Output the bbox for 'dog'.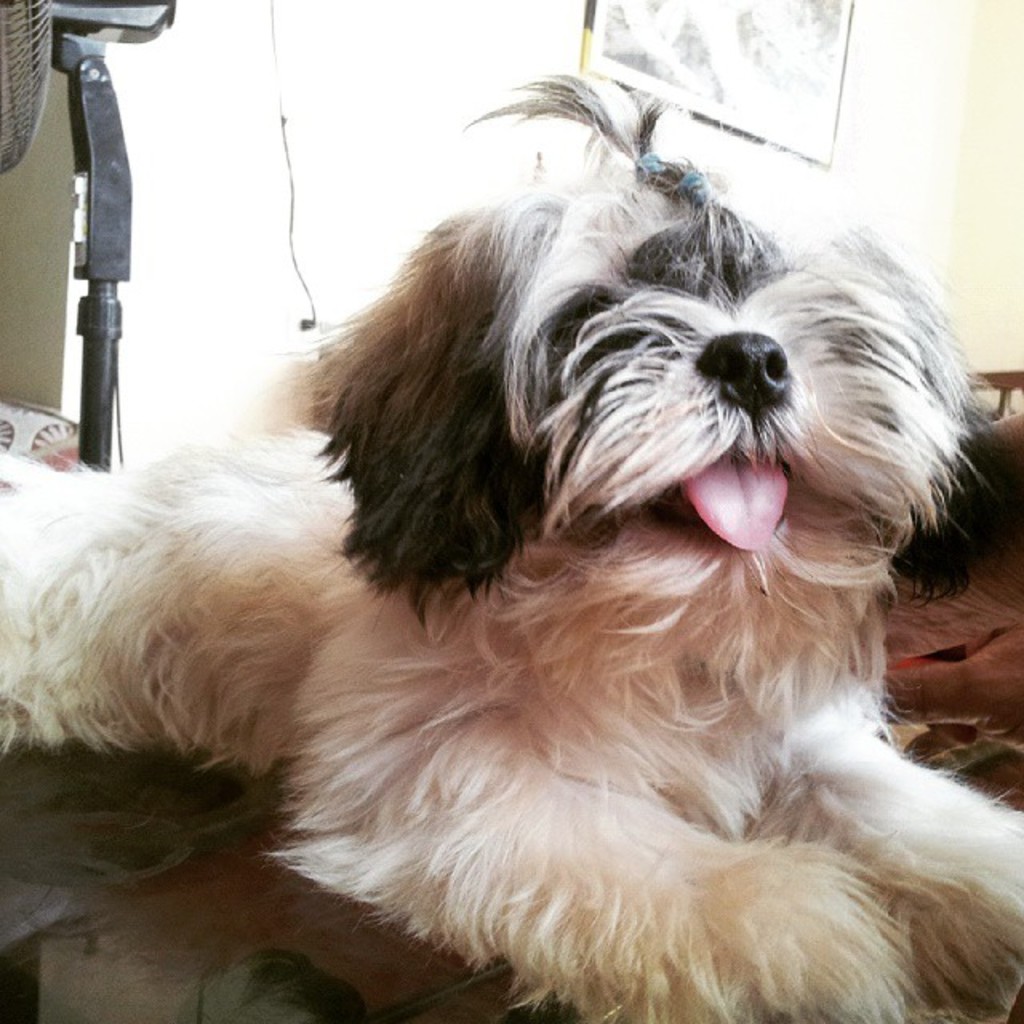
[left=0, top=64, right=1022, bottom=1022].
